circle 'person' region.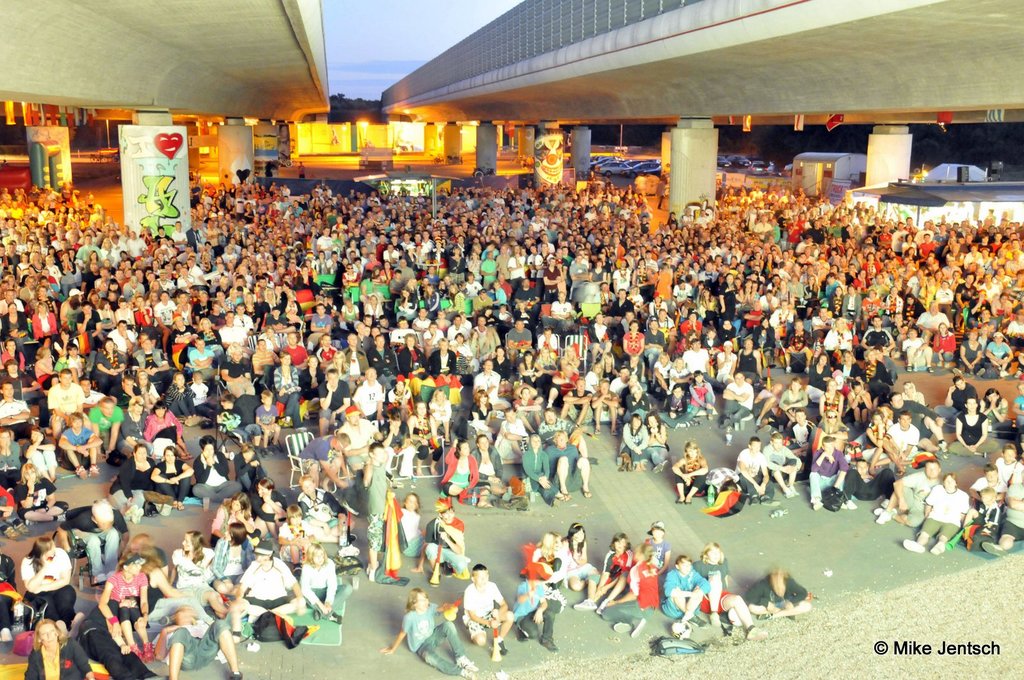
Region: bbox=[652, 350, 673, 393].
